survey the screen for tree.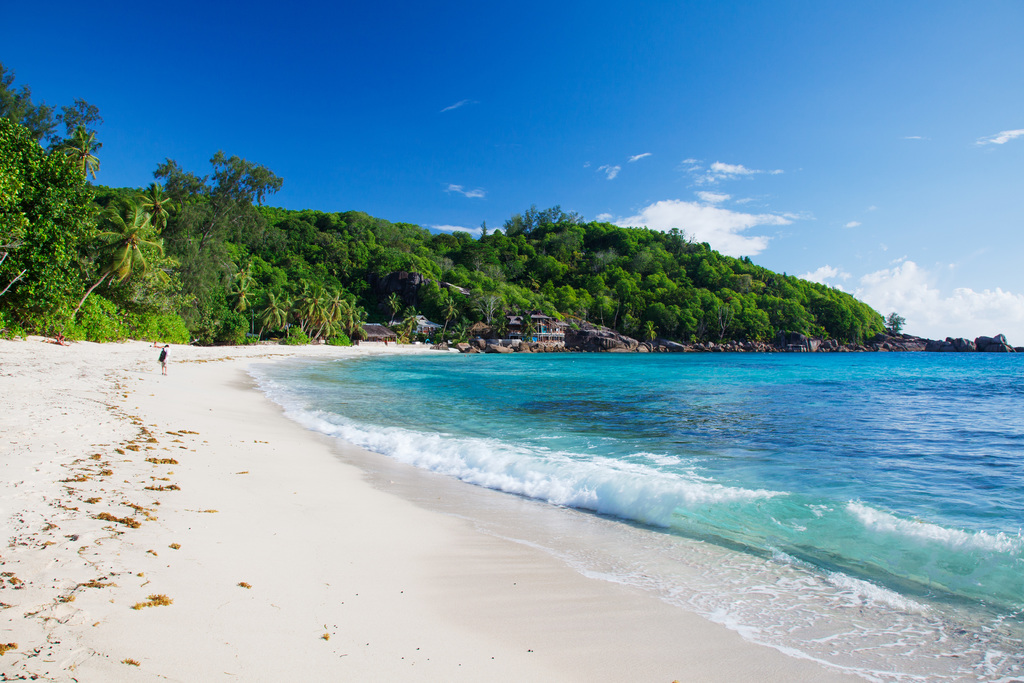
Survey found: BBox(485, 252, 527, 308).
